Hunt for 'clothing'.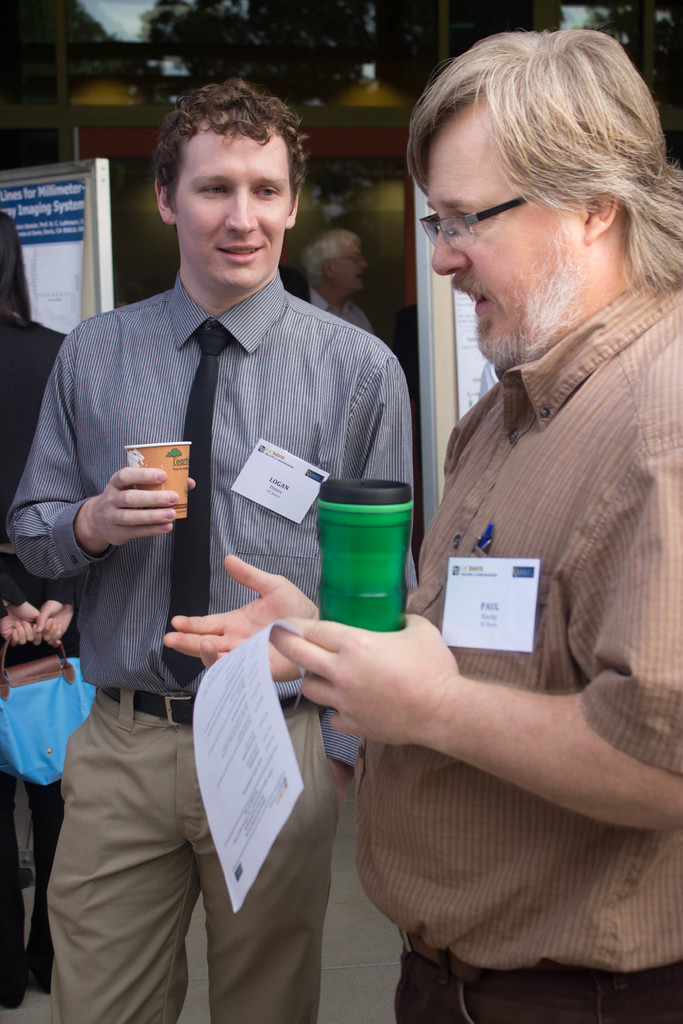
Hunted down at [0, 307, 69, 1008].
